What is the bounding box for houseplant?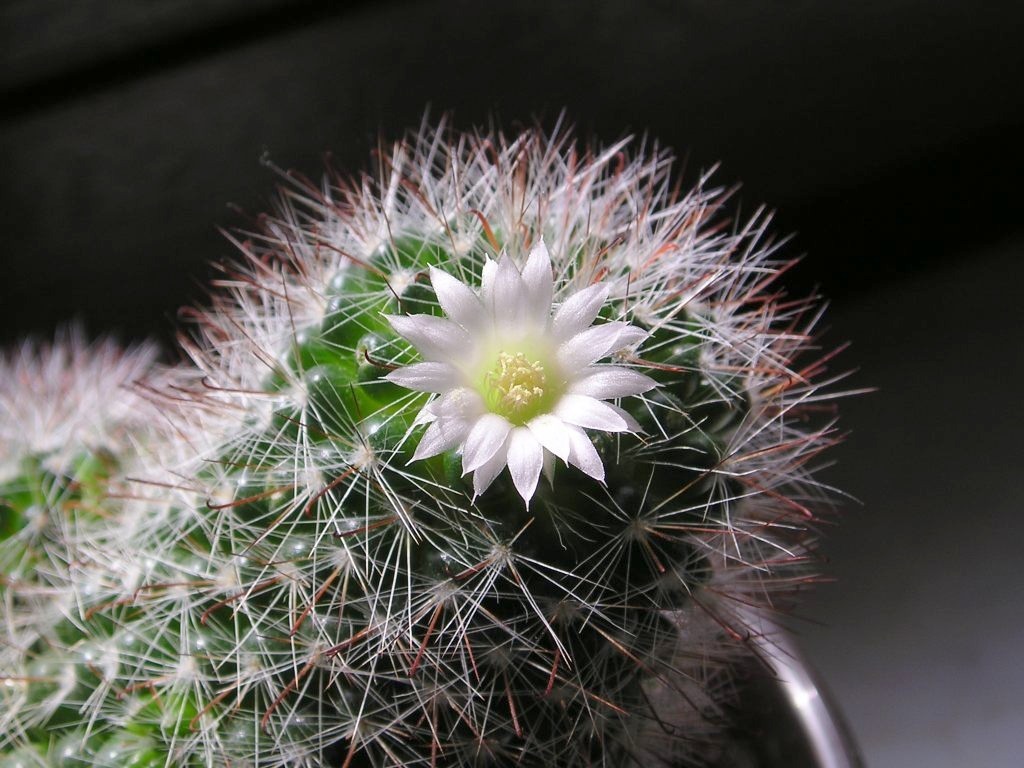
rect(0, 104, 869, 767).
